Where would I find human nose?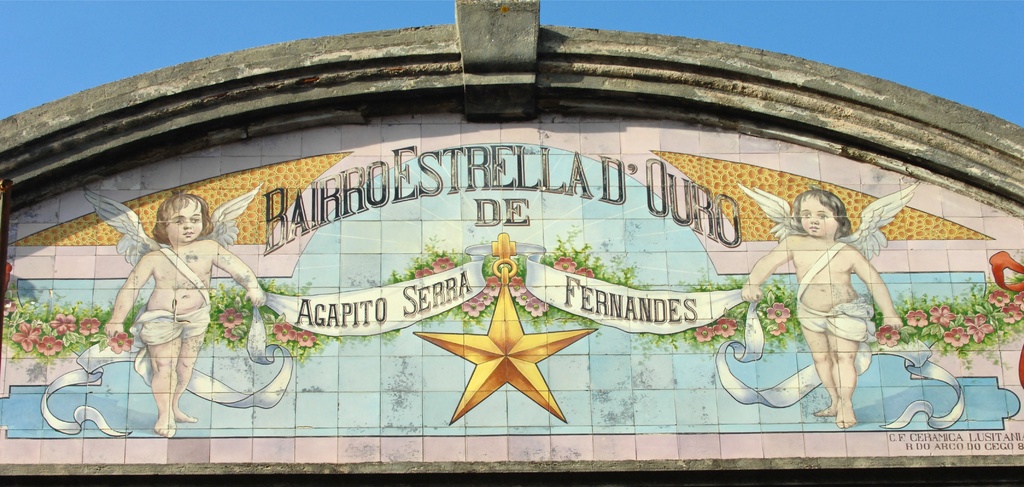
At locate(182, 220, 192, 227).
